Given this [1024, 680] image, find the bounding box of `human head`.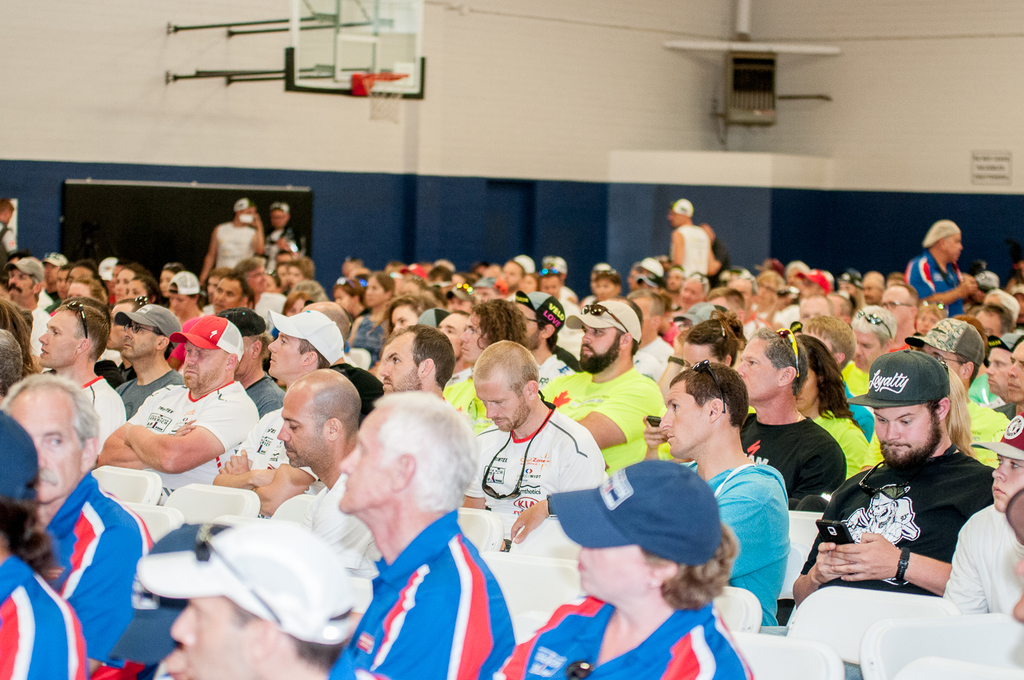
(37,296,112,371).
